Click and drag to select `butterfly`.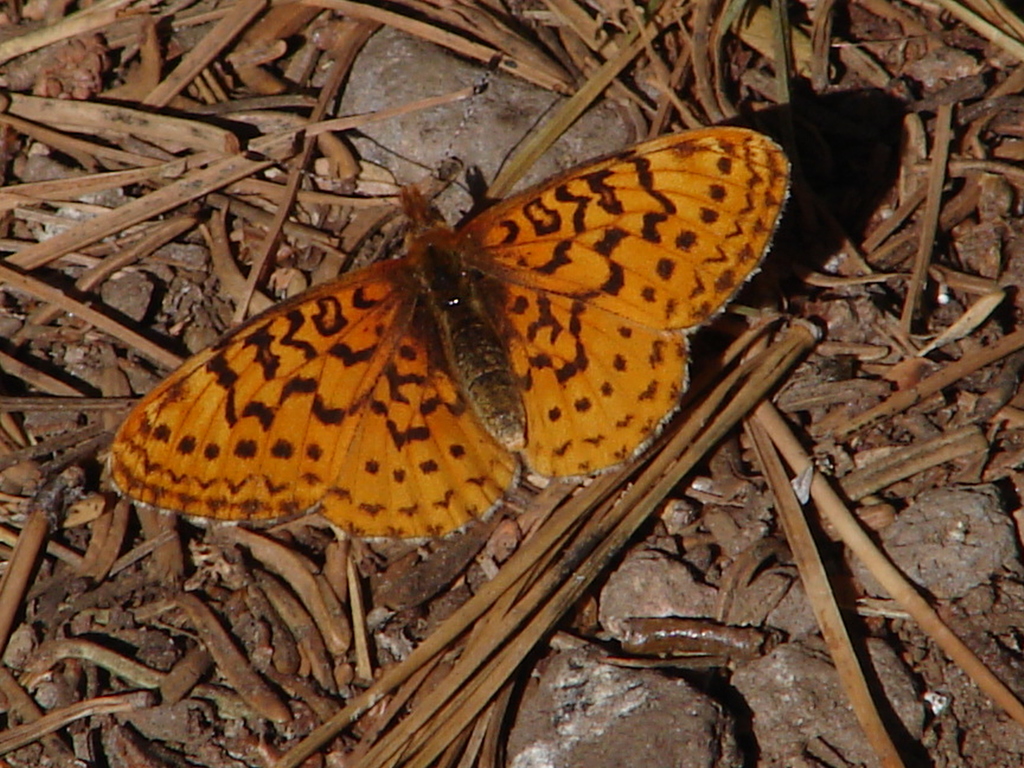
Selection: left=86, top=104, right=786, bottom=568.
